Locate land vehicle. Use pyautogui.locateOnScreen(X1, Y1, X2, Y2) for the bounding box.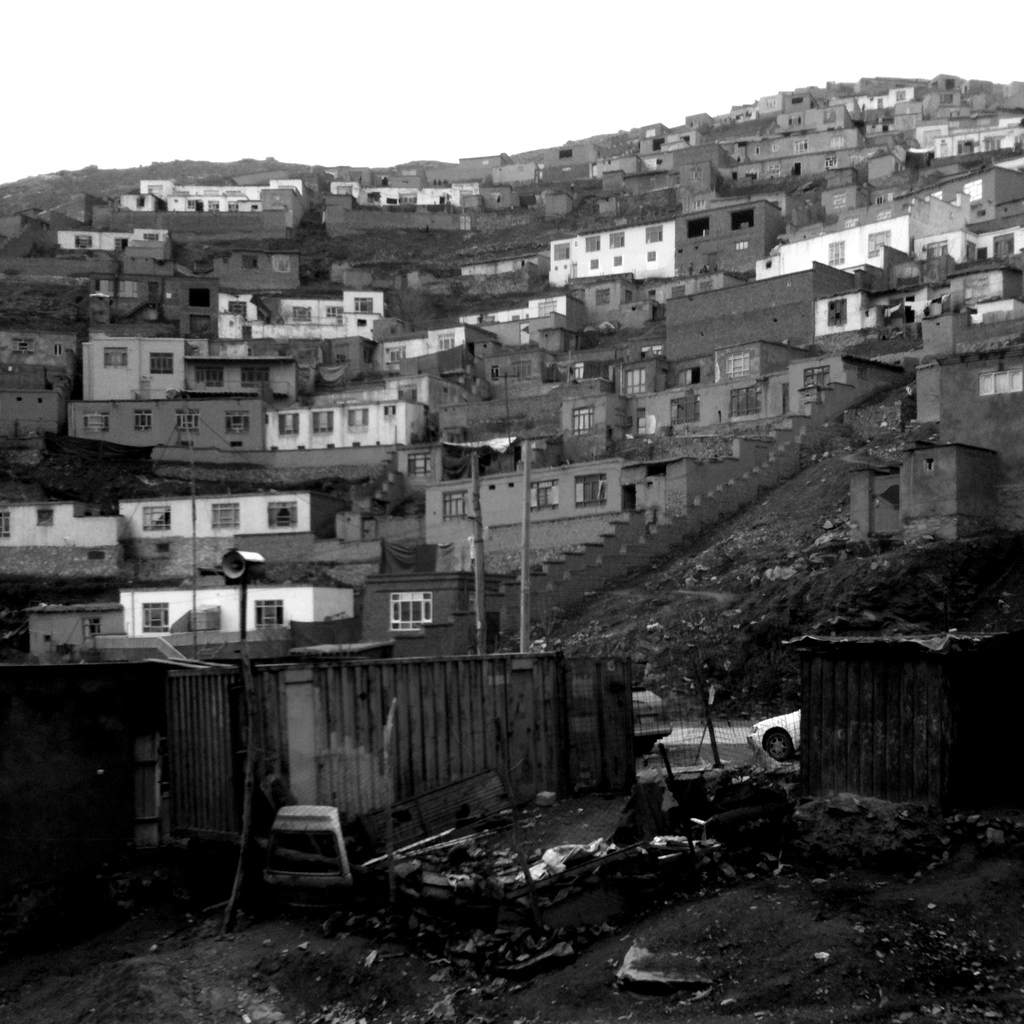
pyautogui.locateOnScreen(743, 708, 807, 763).
